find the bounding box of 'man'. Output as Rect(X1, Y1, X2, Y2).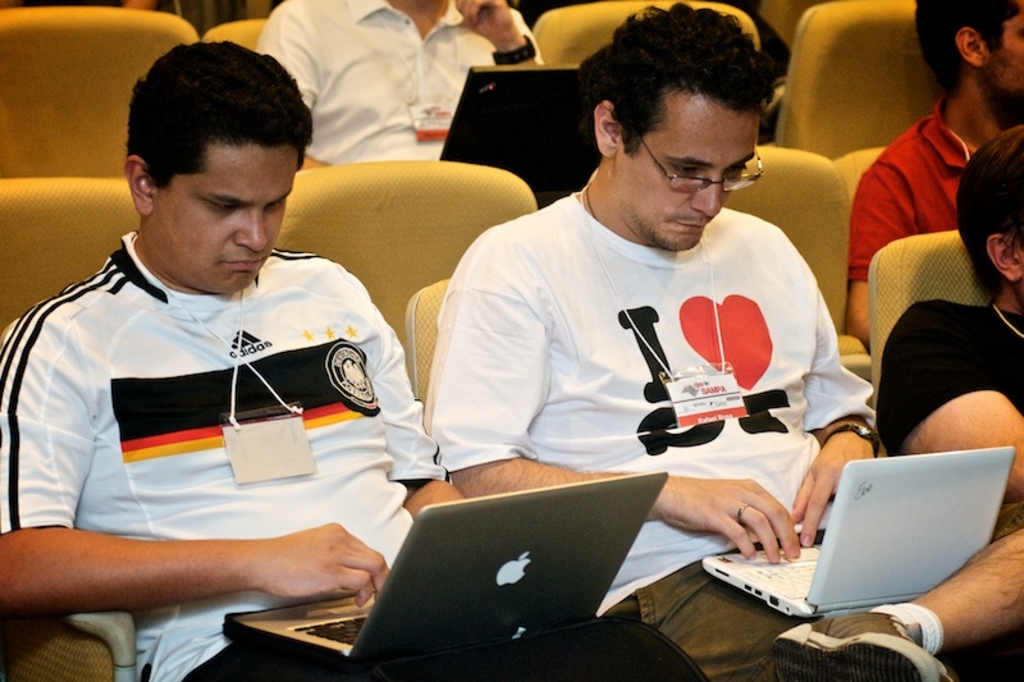
Rect(870, 125, 1023, 500).
